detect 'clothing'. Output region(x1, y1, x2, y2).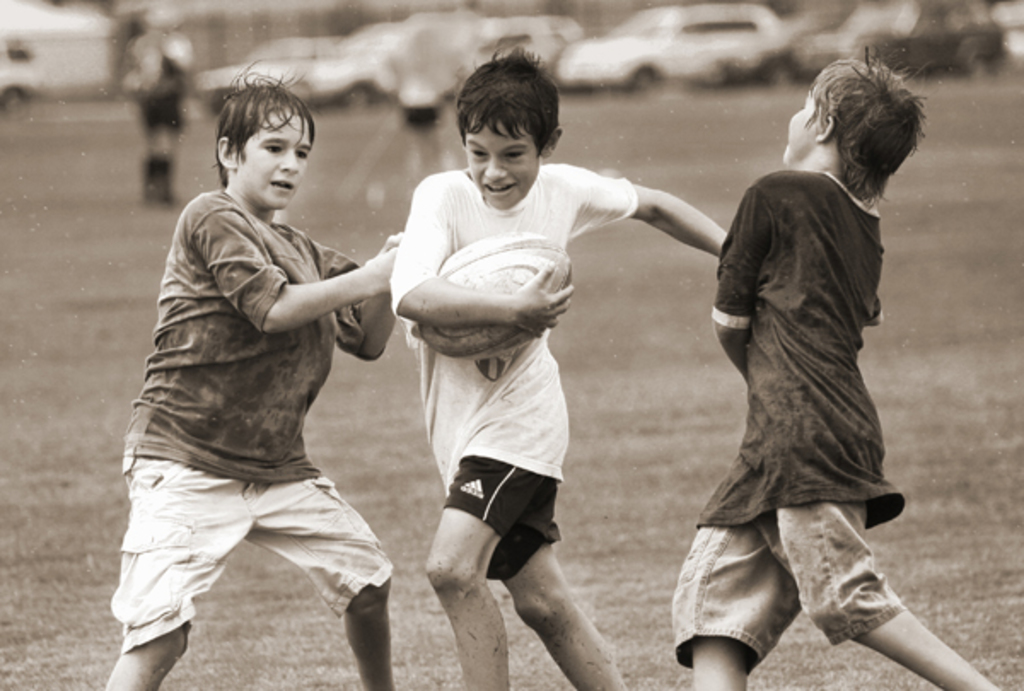
region(121, 116, 403, 655).
